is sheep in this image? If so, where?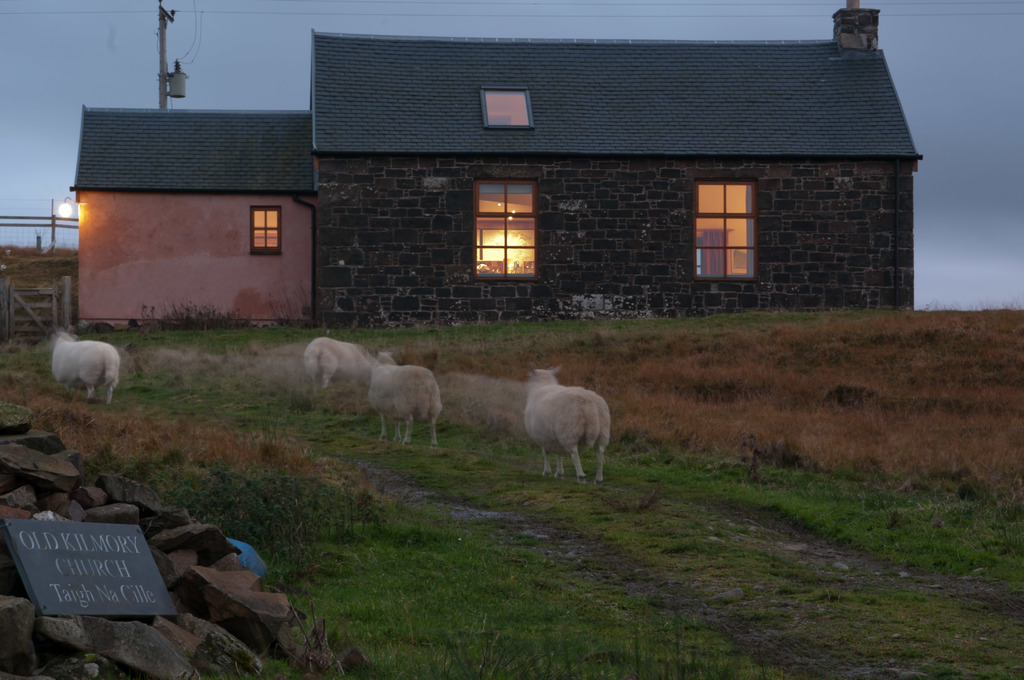
Yes, at [304,337,371,393].
